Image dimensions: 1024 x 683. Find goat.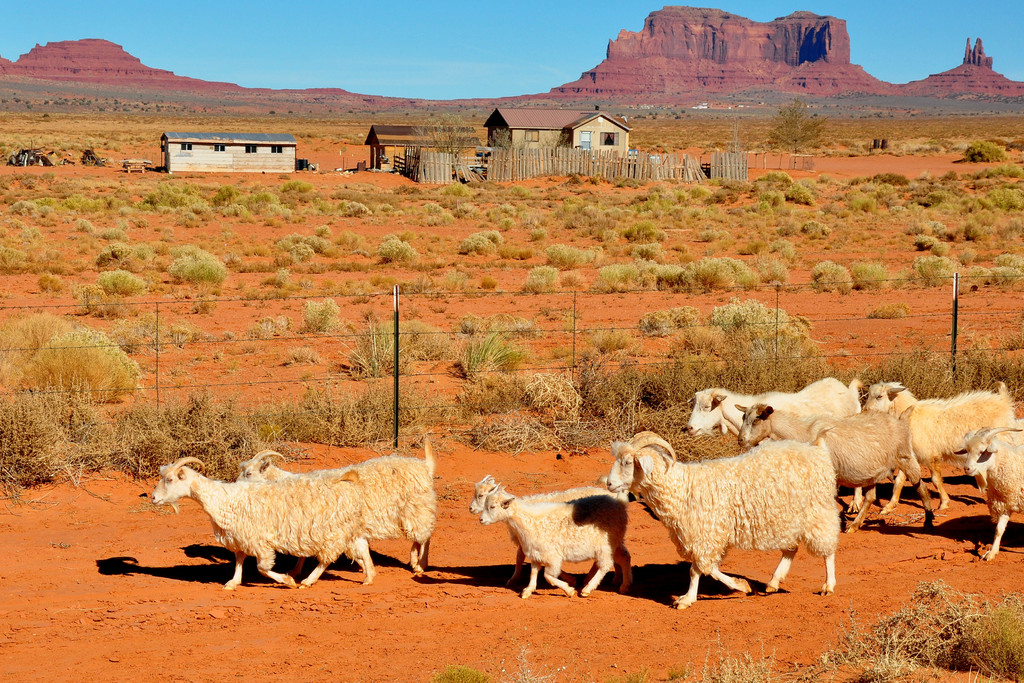
[483, 484, 651, 603].
